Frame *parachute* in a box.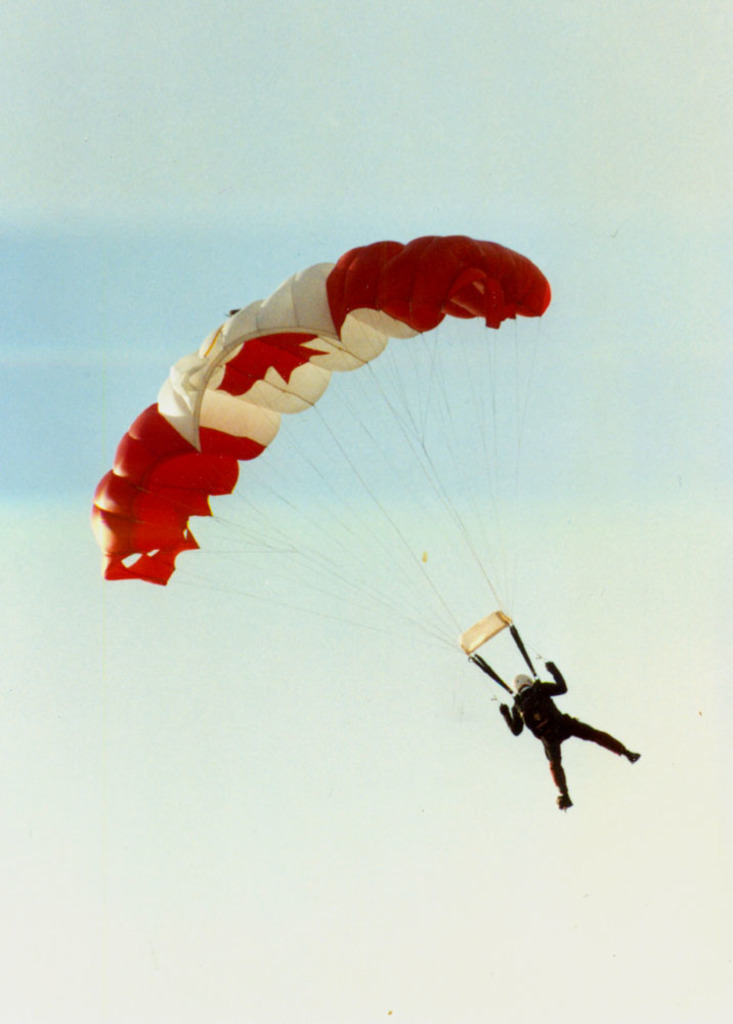
{"x1": 104, "y1": 207, "x2": 610, "y2": 814}.
